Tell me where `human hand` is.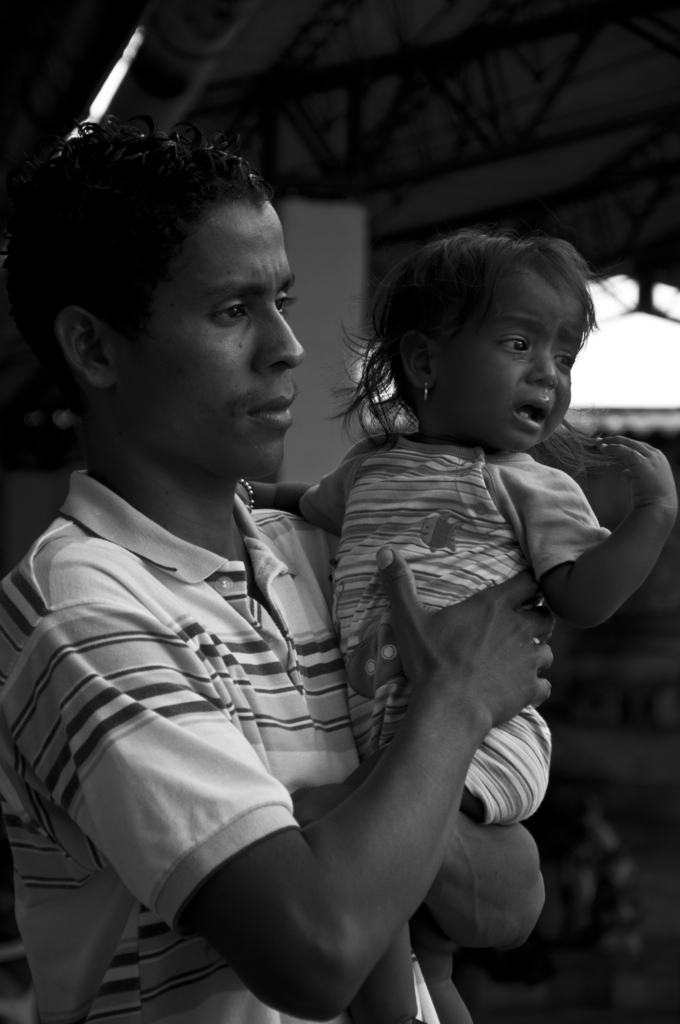
`human hand` is at detection(388, 584, 572, 767).
